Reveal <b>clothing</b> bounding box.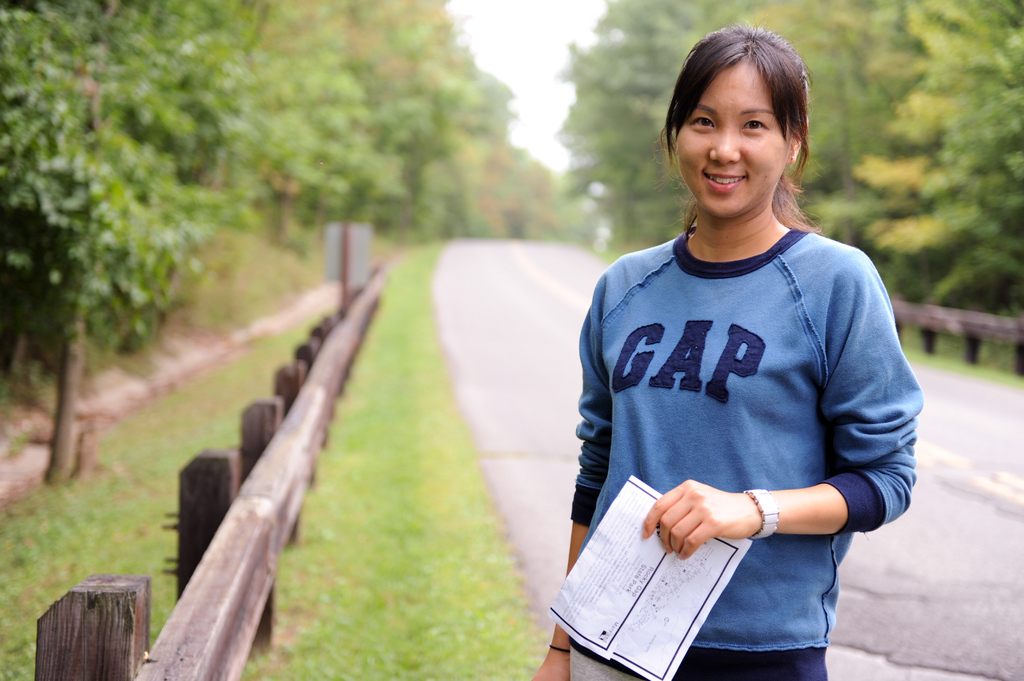
Revealed: BBox(548, 152, 912, 616).
